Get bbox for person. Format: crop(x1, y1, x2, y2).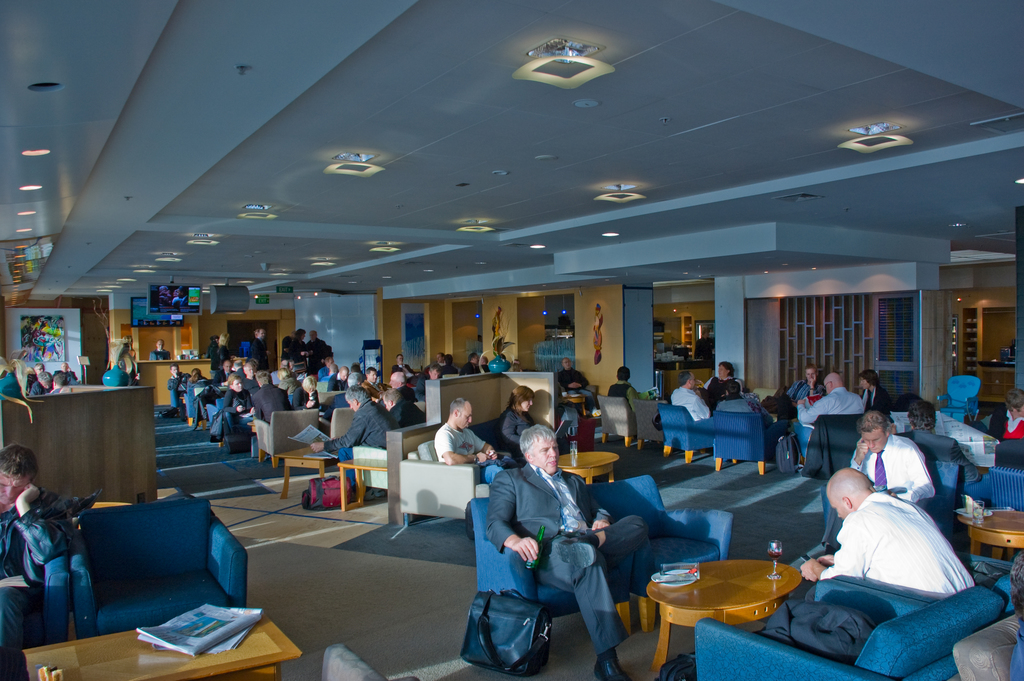
crop(0, 431, 69, 673).
